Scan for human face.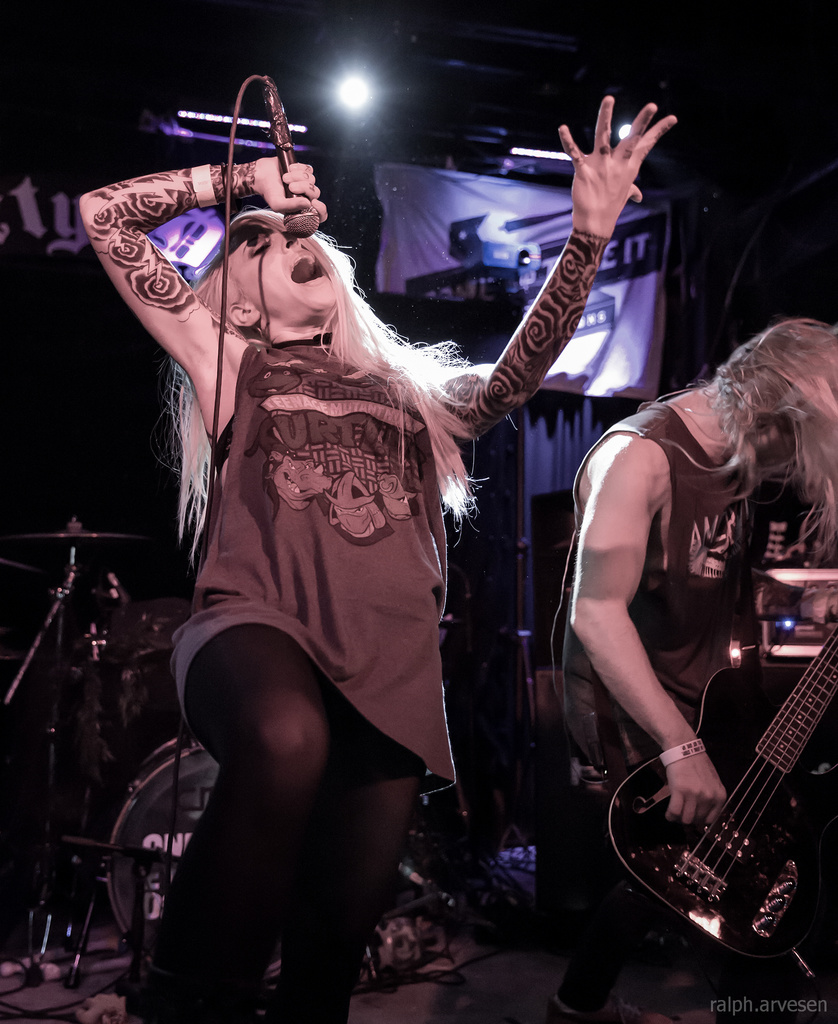
Scan result: BBox(229, 213, 341, 332).
